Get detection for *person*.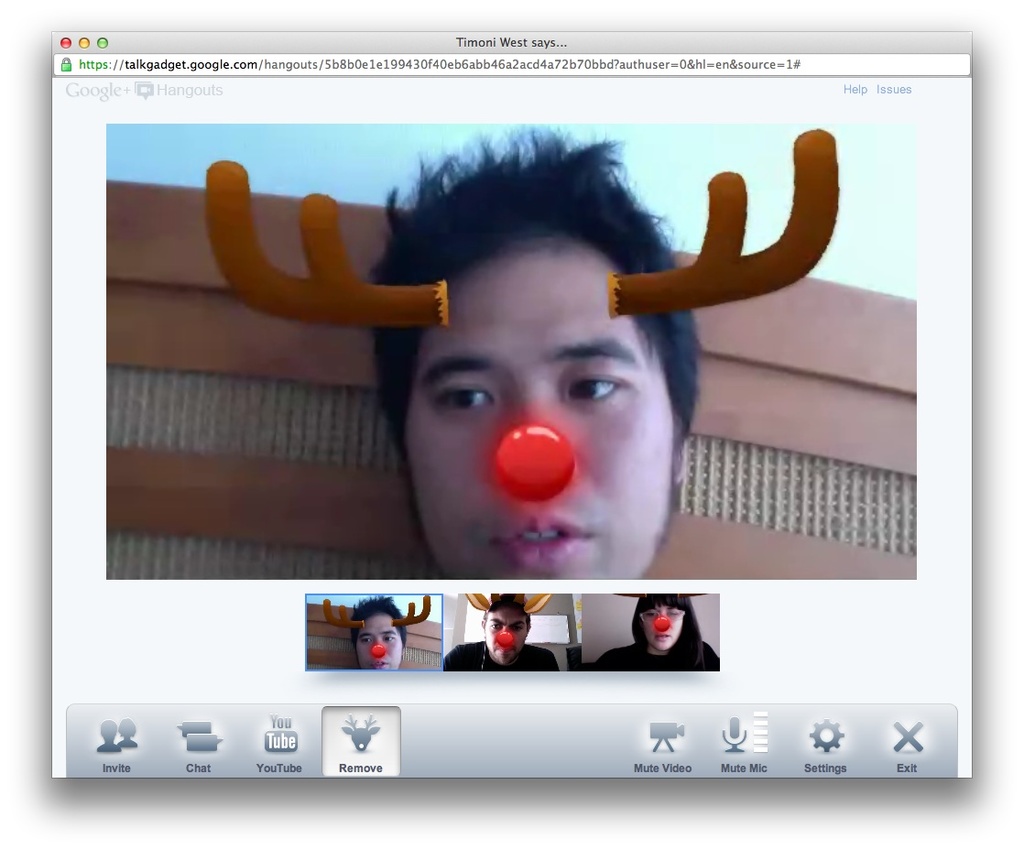
Detection: 362 118 704 582.
